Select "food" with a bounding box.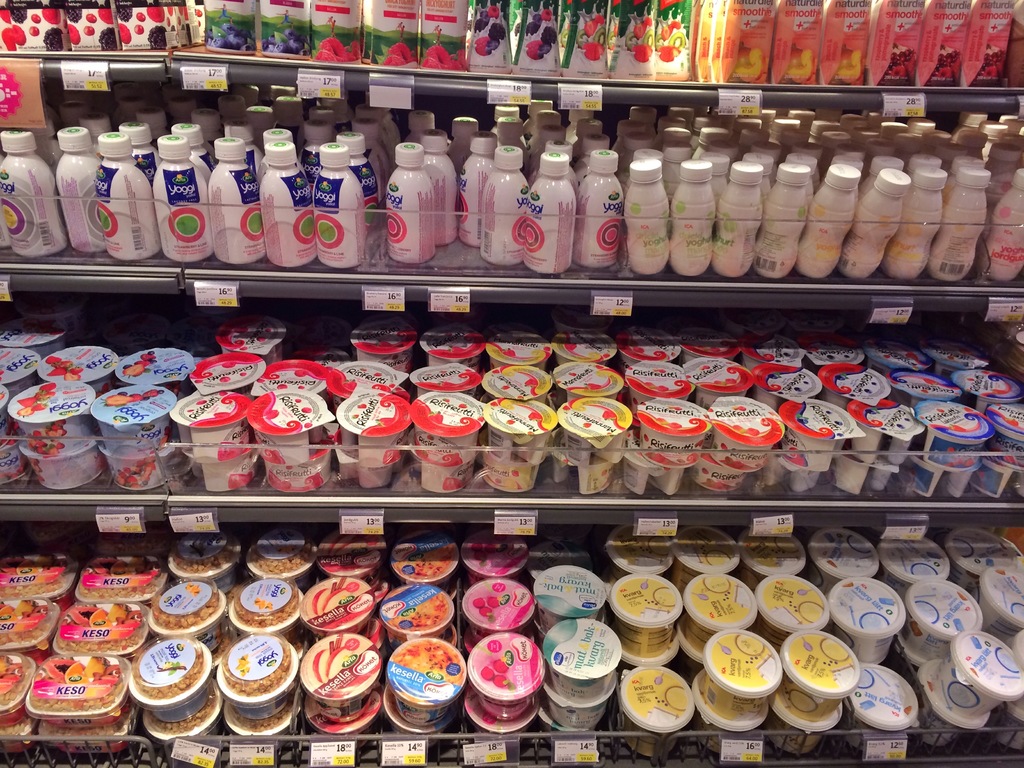
BBox(0, 307, 1023, 489).
